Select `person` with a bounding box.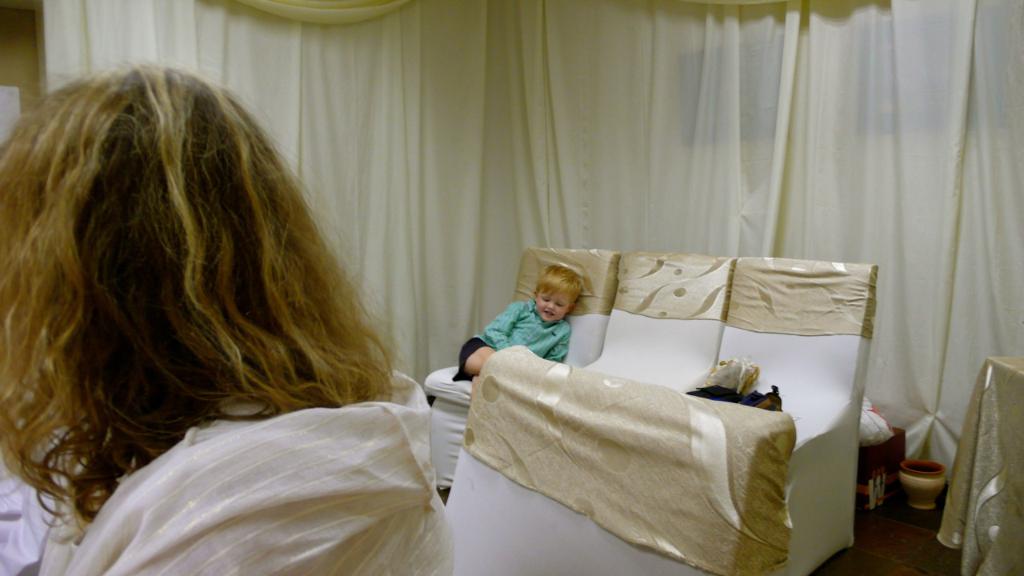
(0, 67, 452, 575).
